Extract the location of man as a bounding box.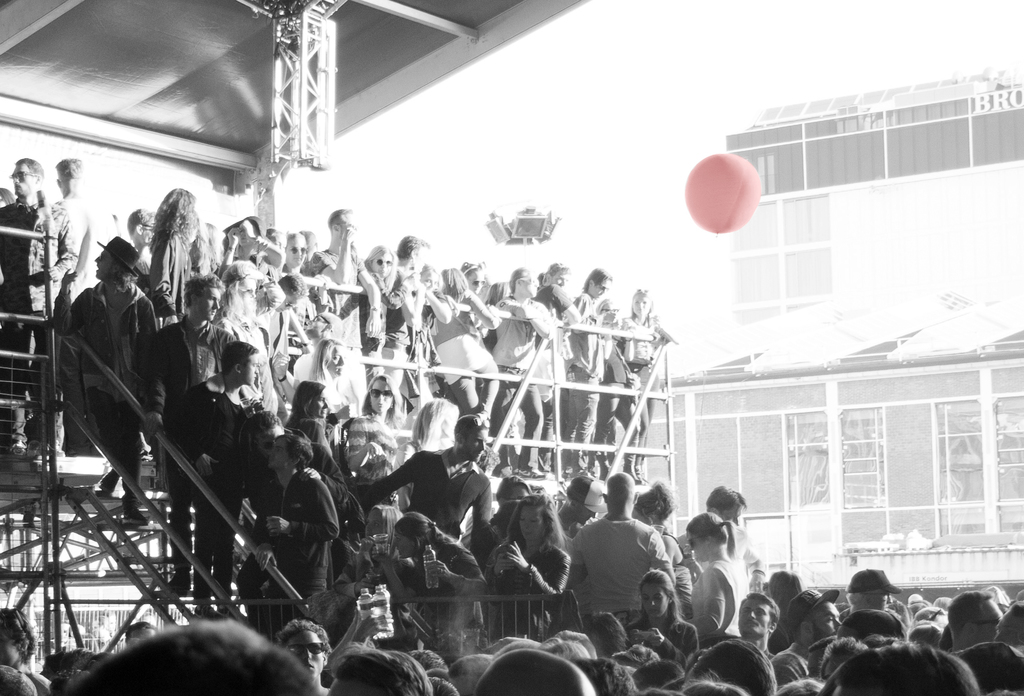
BBox(240, 425, 334, 596).
